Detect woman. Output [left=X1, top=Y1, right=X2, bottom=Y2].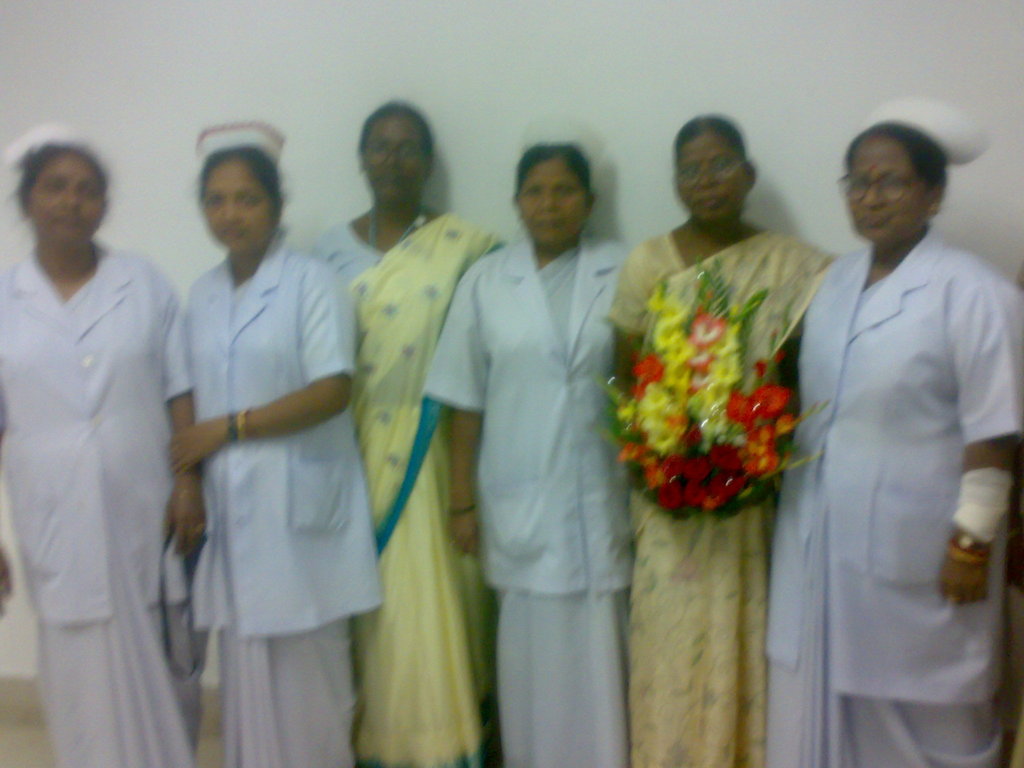
[left=416, top=140, right=631, bottom=767].
